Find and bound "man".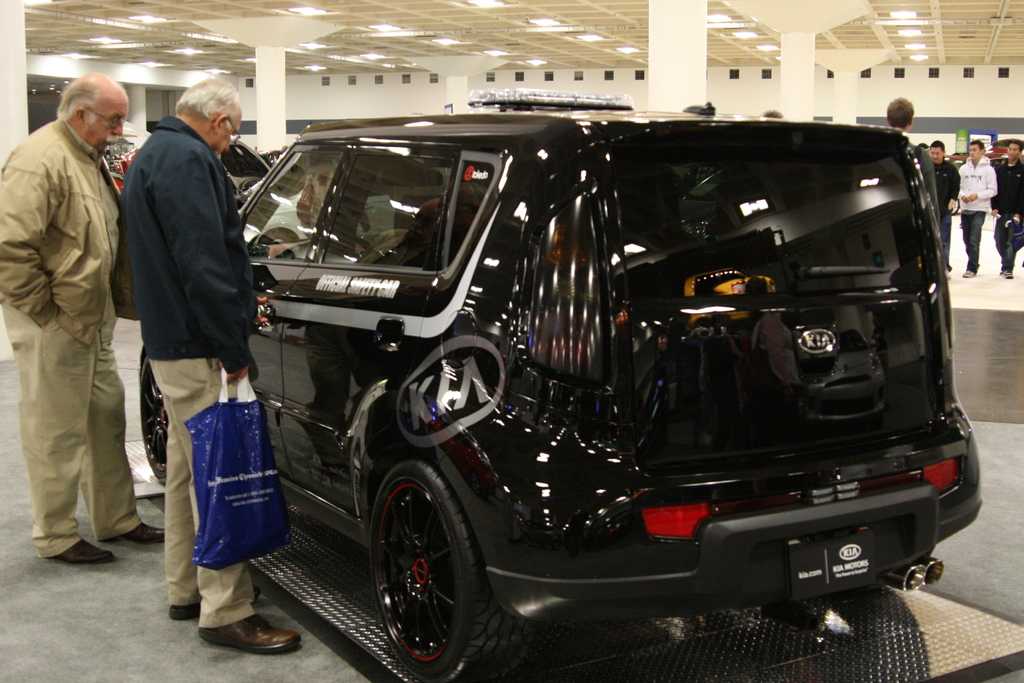
Bound: locate(989, 133, 1023, 279).
